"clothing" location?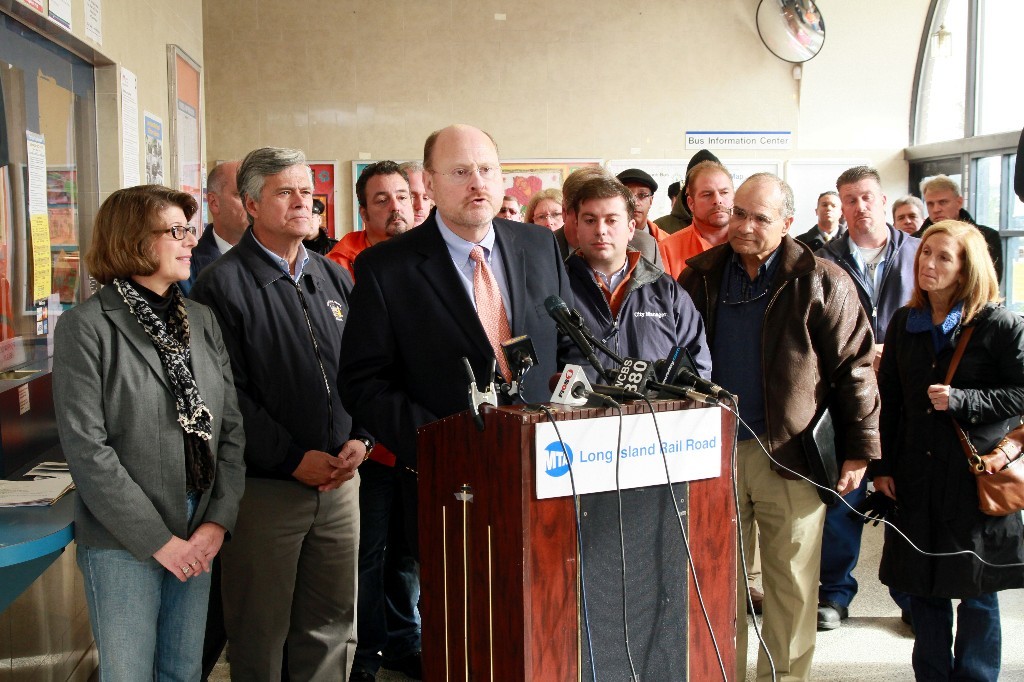
883, 270, 1011, 618
